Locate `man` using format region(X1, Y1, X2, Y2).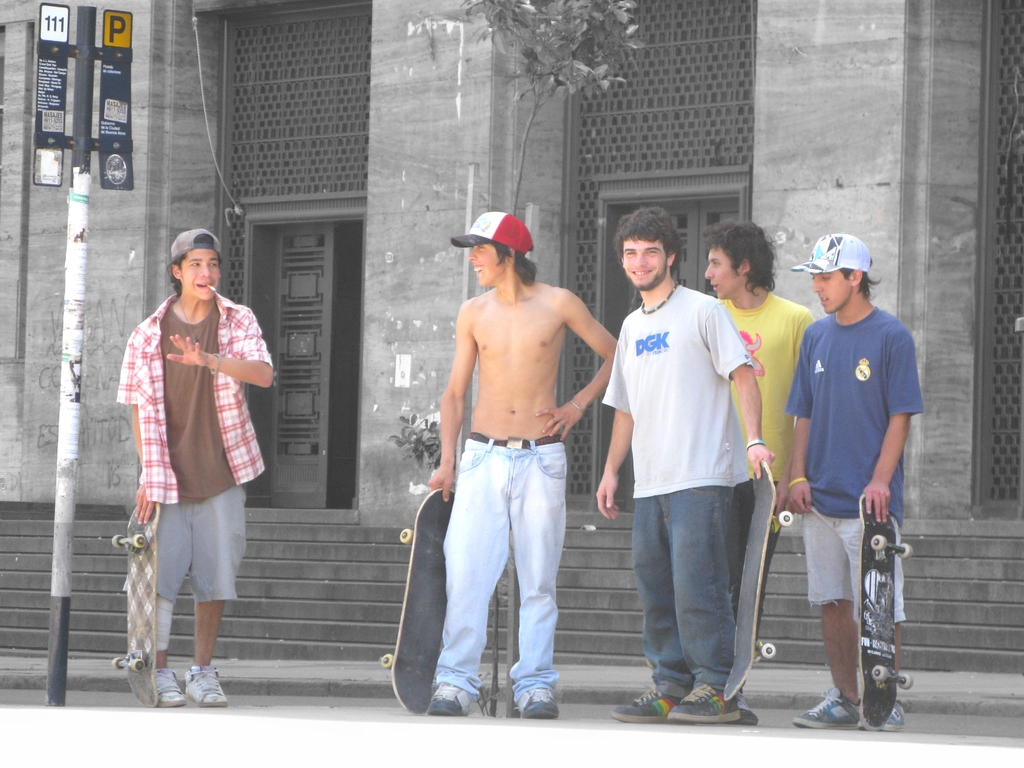
region(596, 205, 778, 723).
